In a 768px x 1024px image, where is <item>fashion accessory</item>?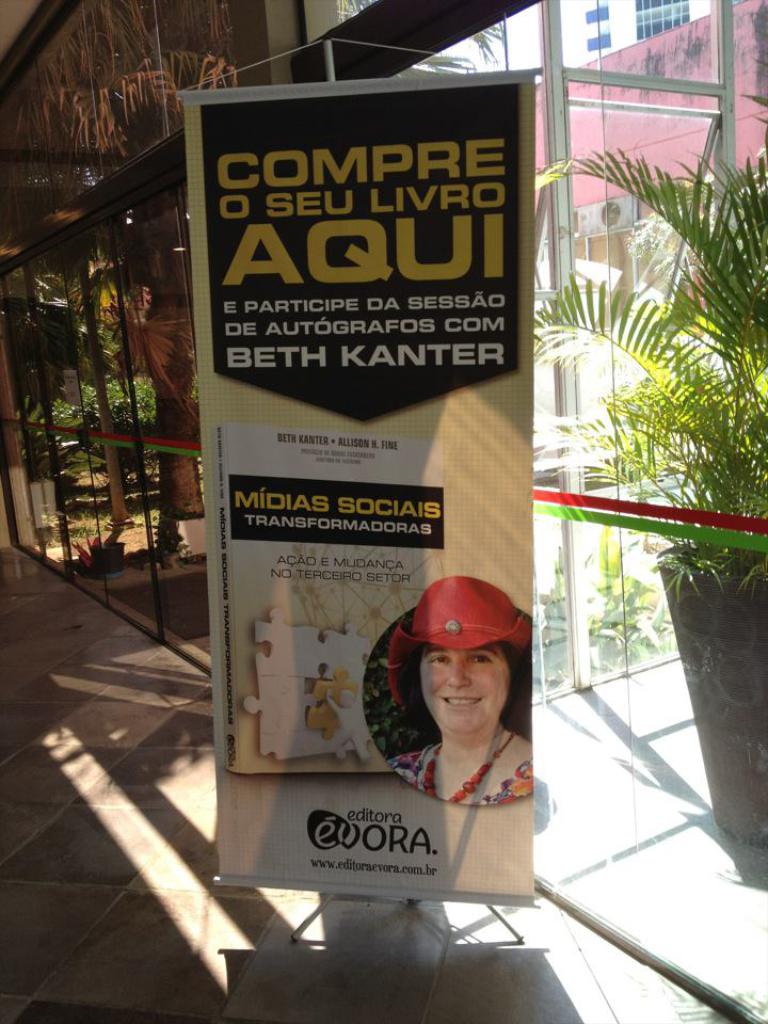
pyautogui.locateOnScreen(419, 725, 521, 809).
